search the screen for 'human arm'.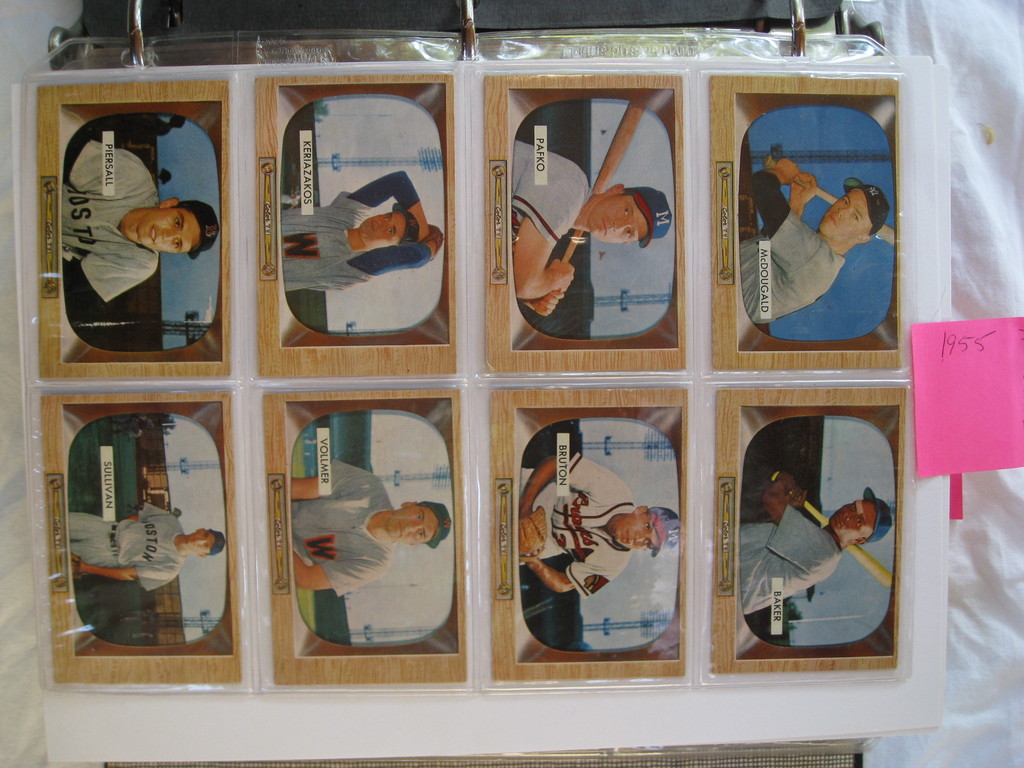
Found at <box>764,474,827,564</box>.
